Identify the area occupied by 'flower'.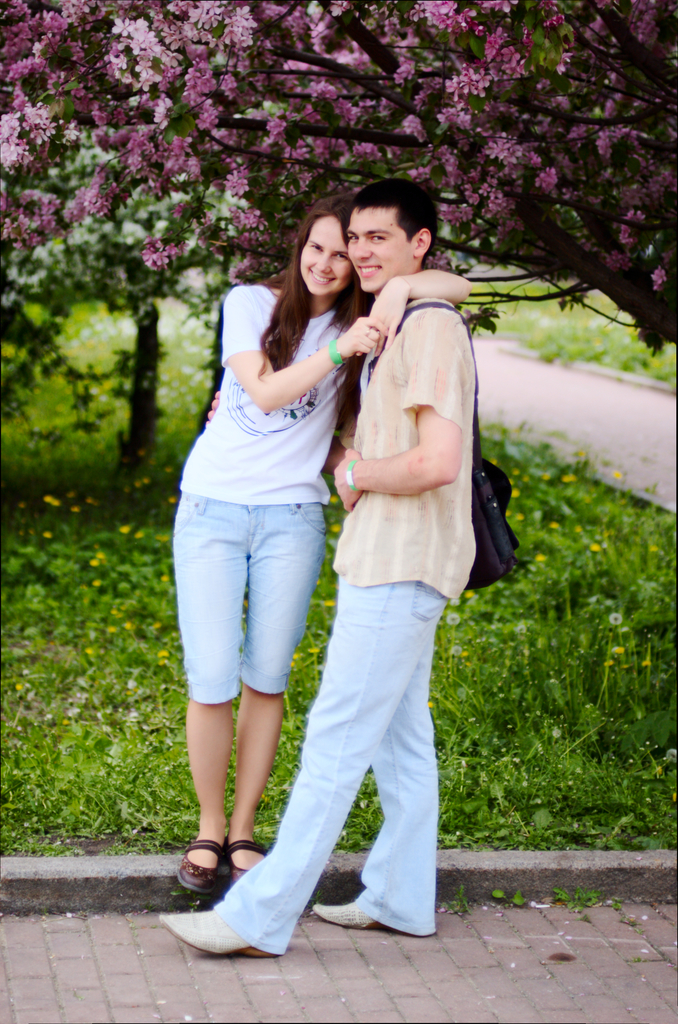
Area: <box>504,510,510,522</box>.
